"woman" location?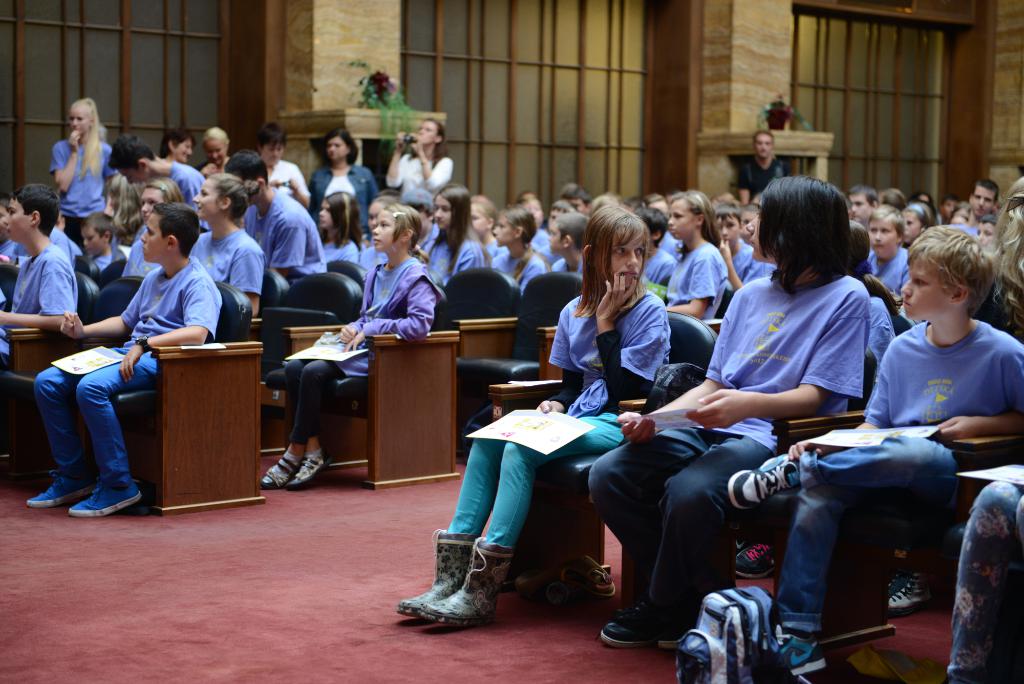
51,99,119,248
